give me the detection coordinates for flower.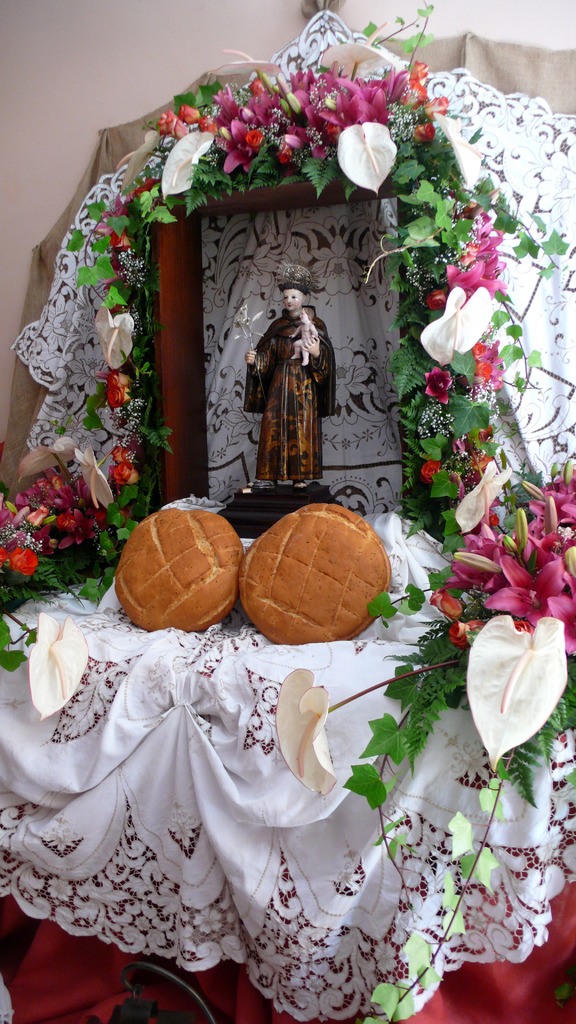
(left=526, top=467, right=575, bottom=531).
